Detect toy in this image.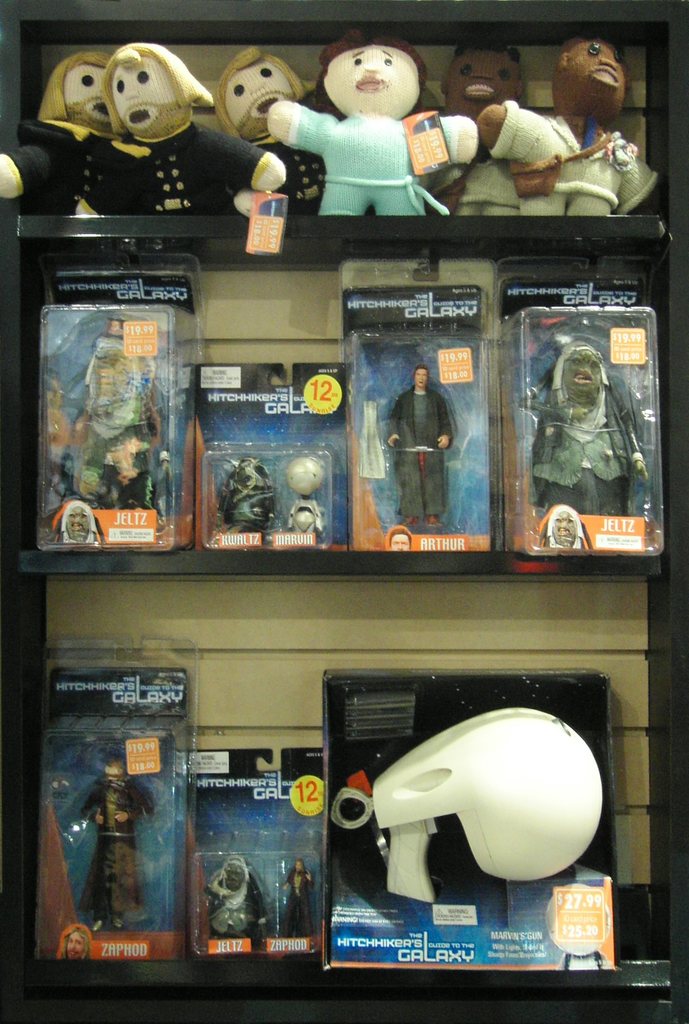
Detection: select_region(512, 337, 646, 522).
